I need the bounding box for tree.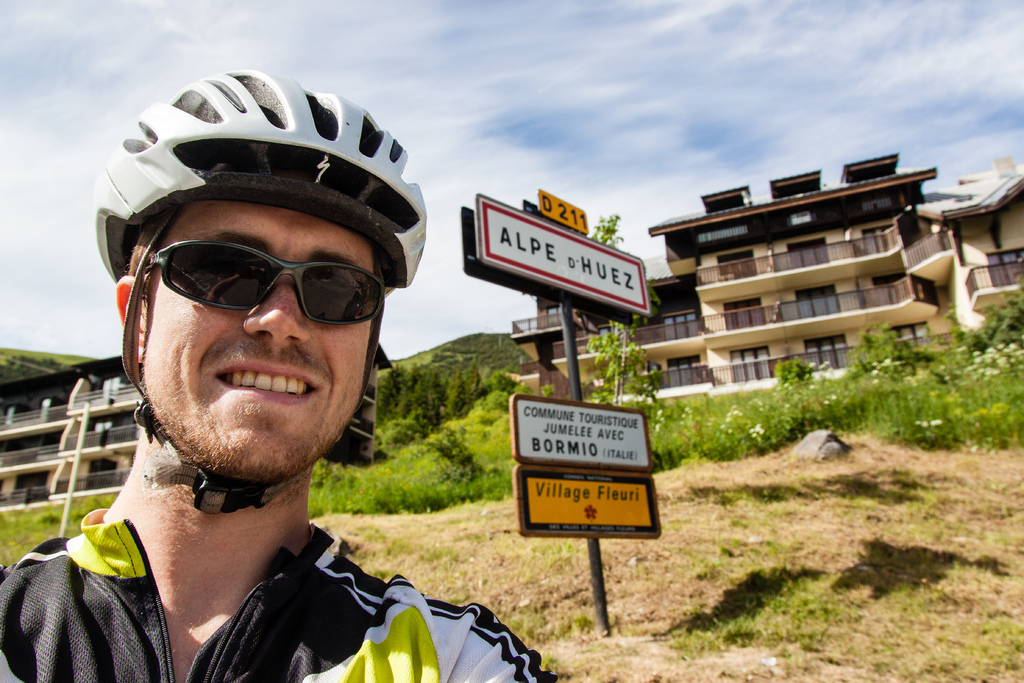
Here it is: [585, 210, 659, 409].
